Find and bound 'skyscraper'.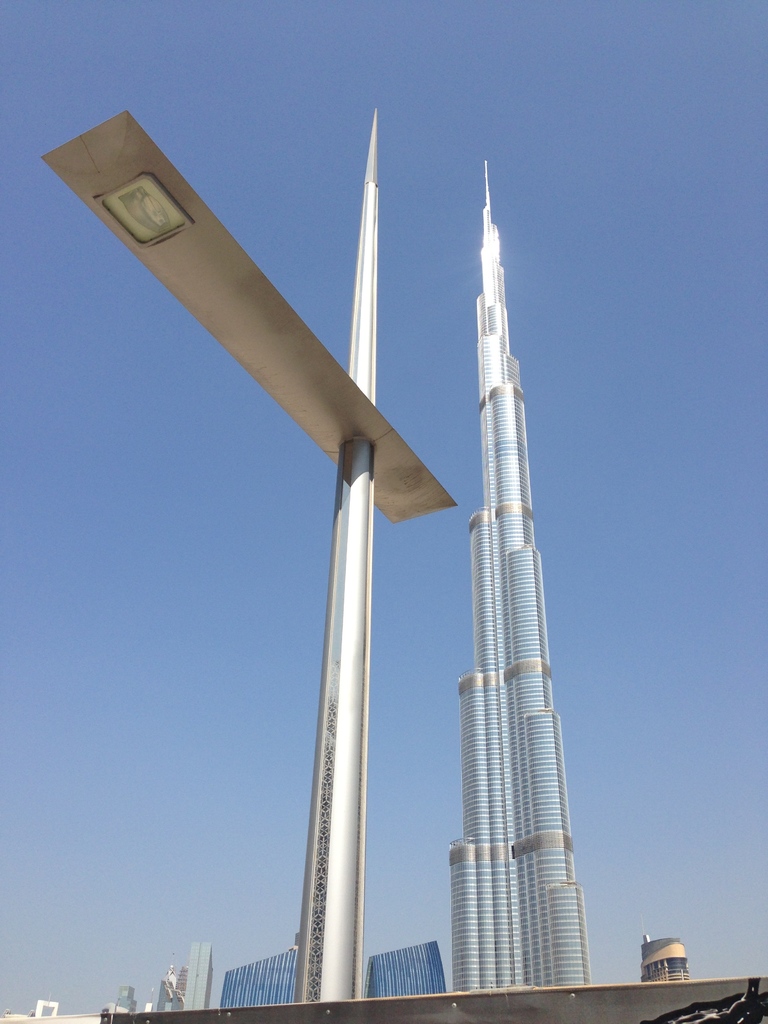
Bound: (453, 157, 595, 993).
